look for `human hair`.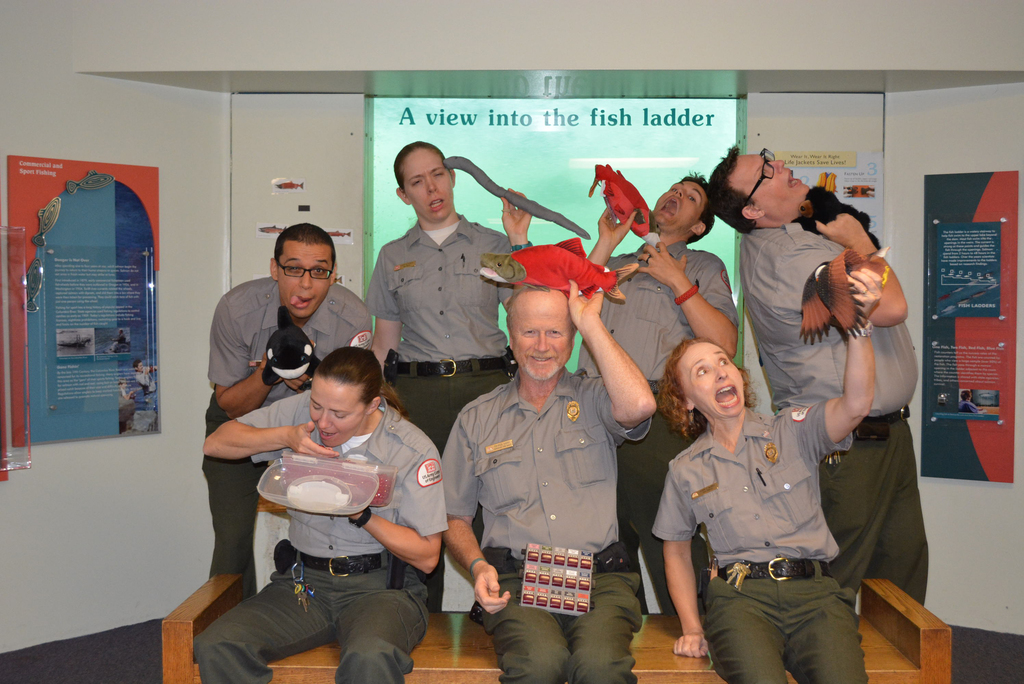
Found: <box>393,141,452,193</box>.
